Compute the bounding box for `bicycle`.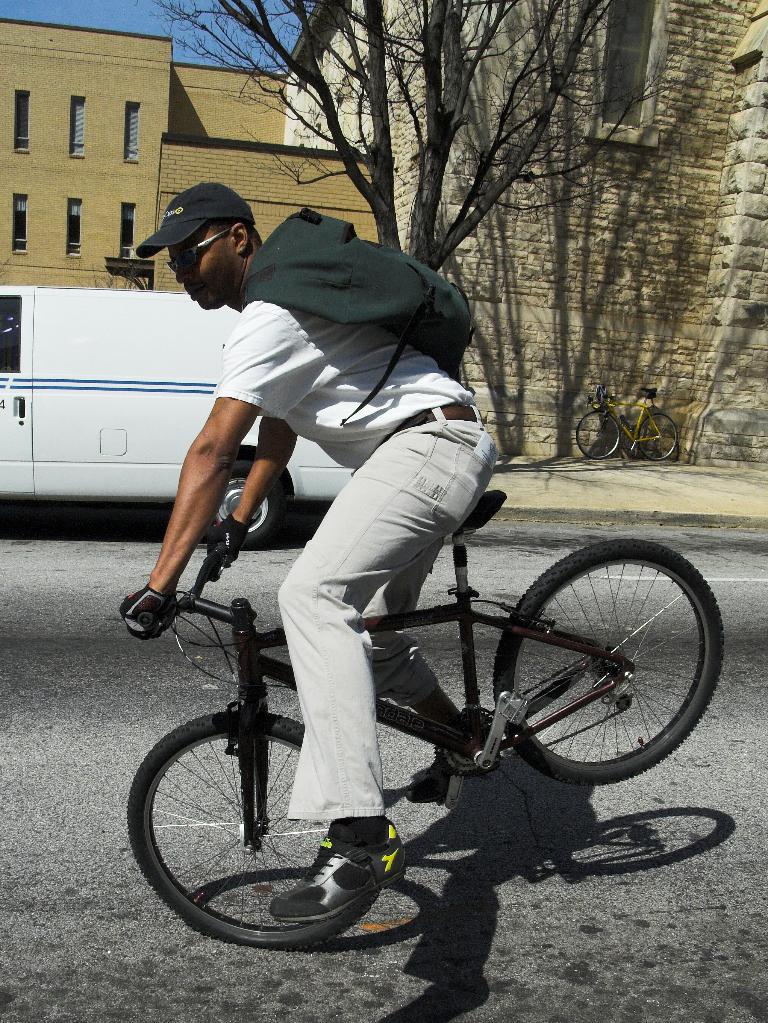
Rect(103, 439, 698, 950).
